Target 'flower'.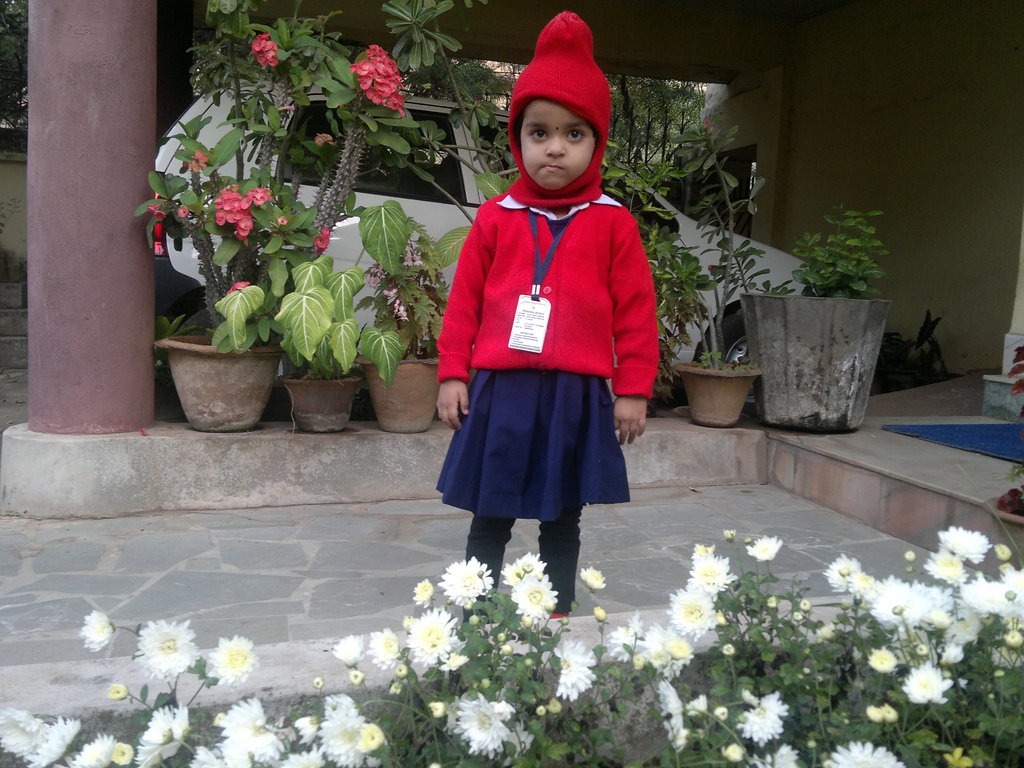
Target region: bbox=(576, 563, 609, 593).
